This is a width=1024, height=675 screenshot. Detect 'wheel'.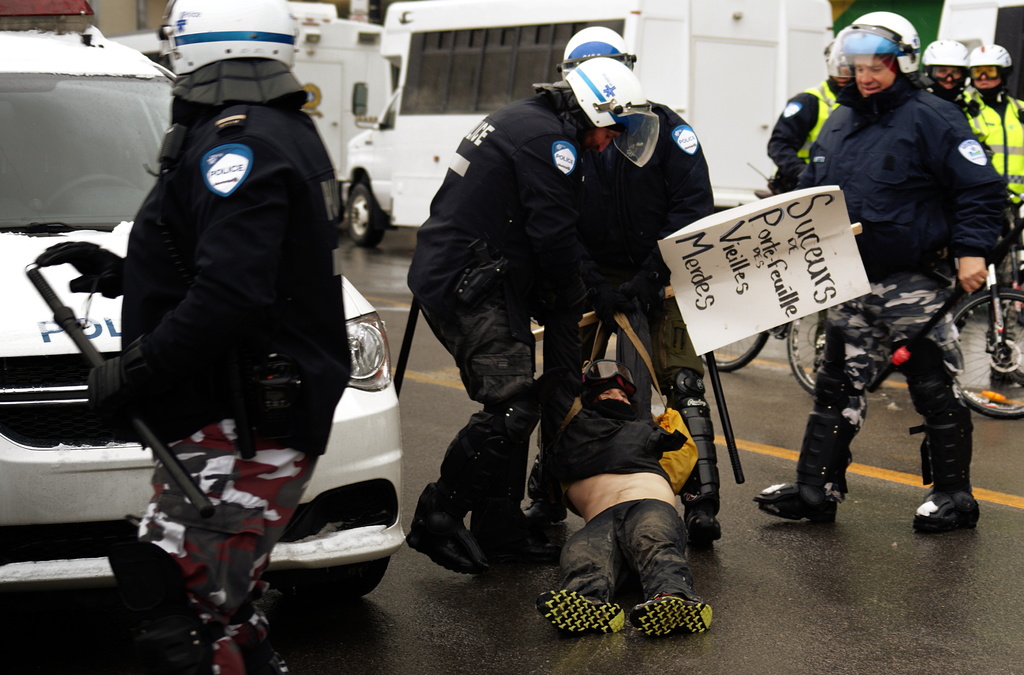
[340, 169, 384, 248].
